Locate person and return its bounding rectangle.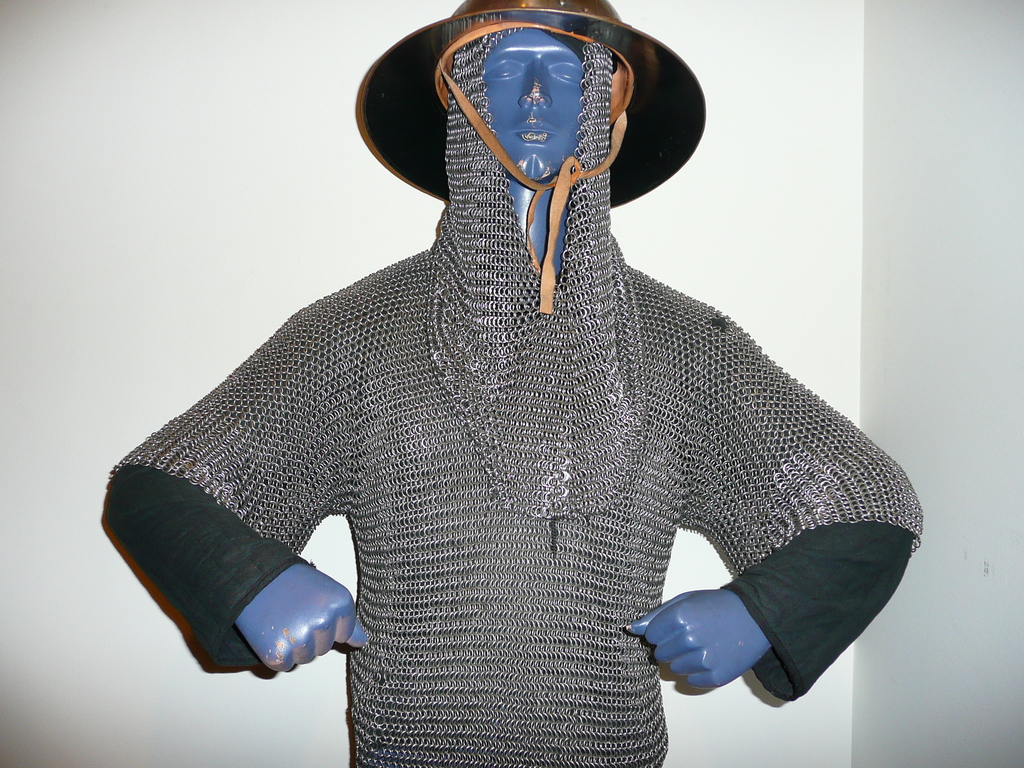
left=88, top=55, right=848, bottom=767.
